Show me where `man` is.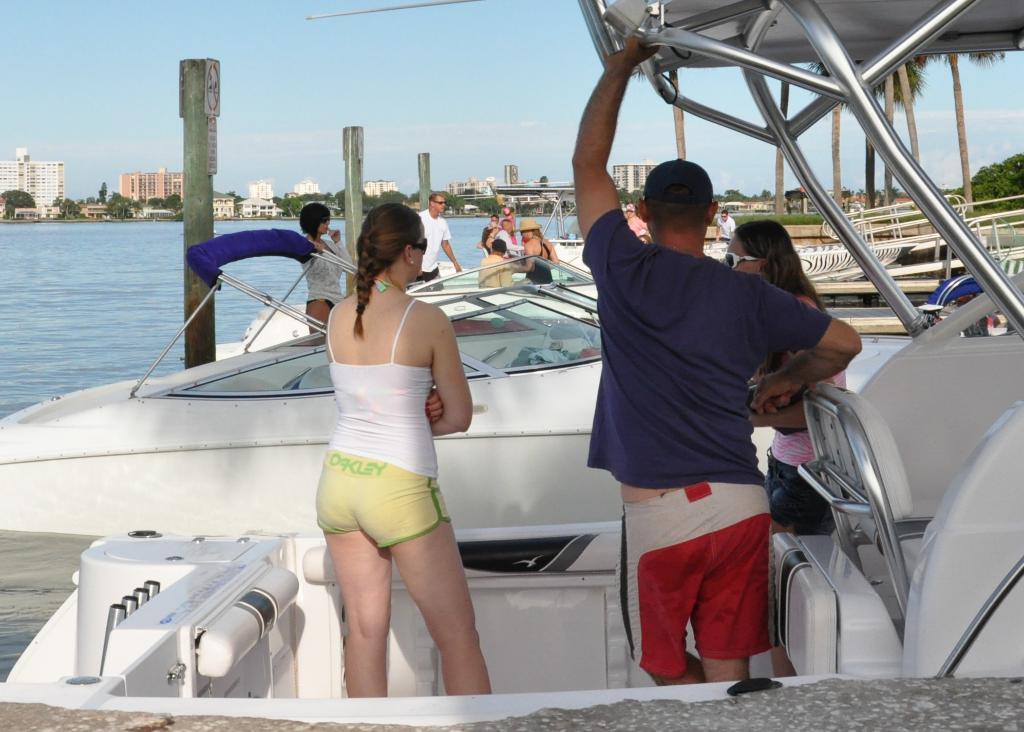
`man` is at crop(568, 31, 863, 688).
